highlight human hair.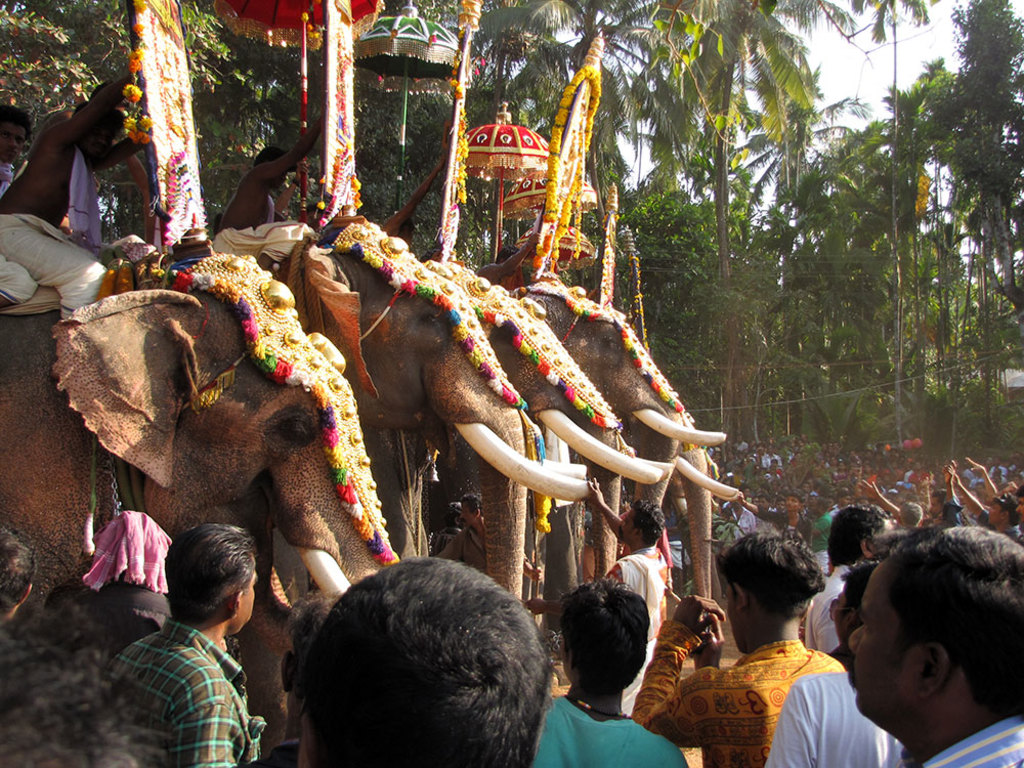
Highlighted region: (left=0, top=102, right=35, bottom=138).
